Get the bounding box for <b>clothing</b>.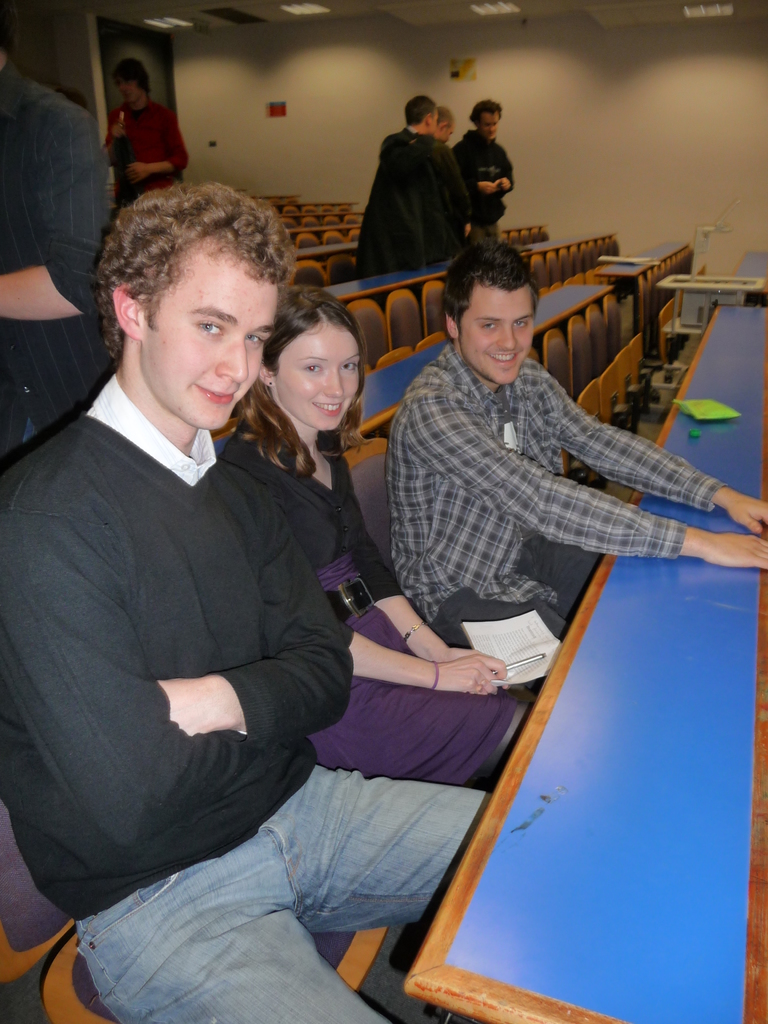
[x1=102, y1=95, x2=189, y2=194].
